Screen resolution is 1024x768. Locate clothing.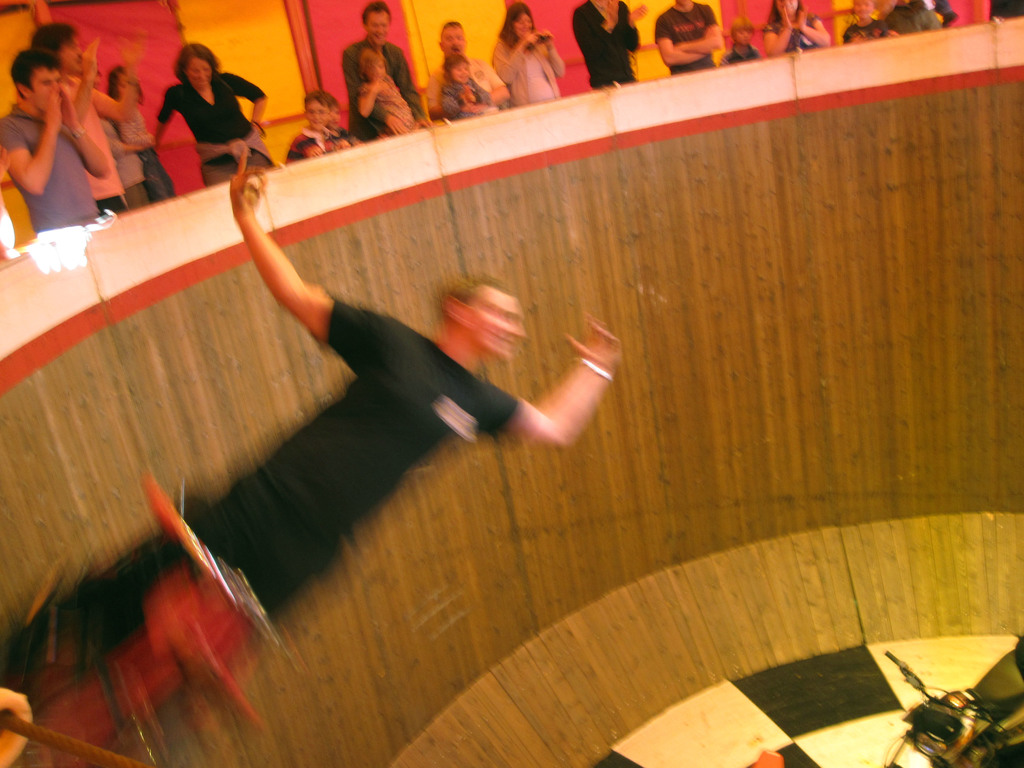
bbox=(157, 67, 269, 187).
